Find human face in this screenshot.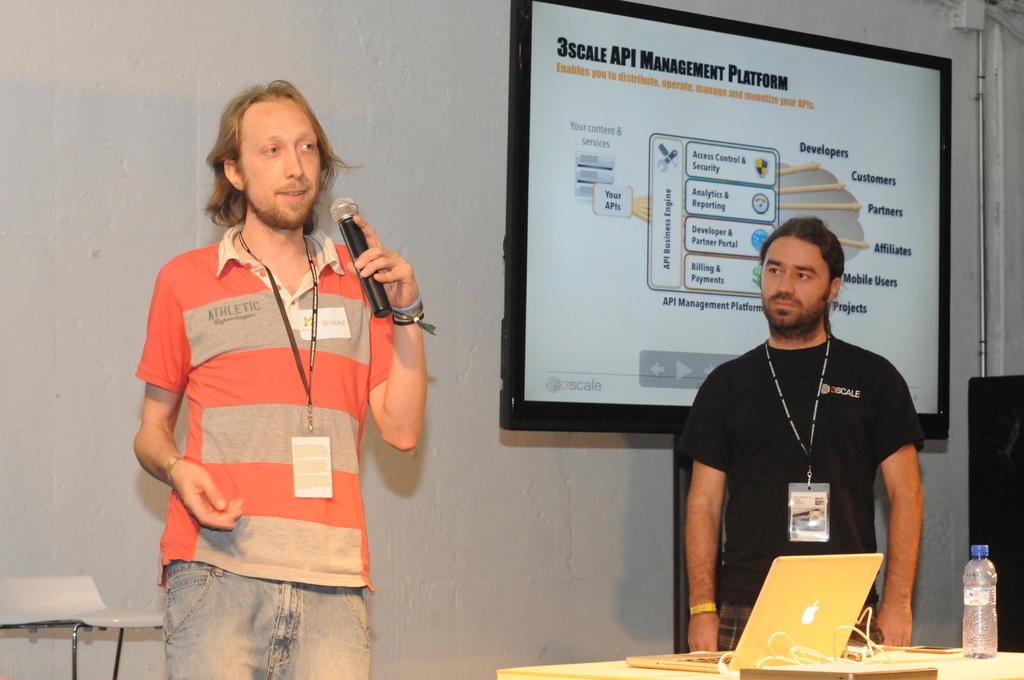
The bounding box for human face is {"x1": 758, "y1": 235, "x2": 831, "y2": 325}.
